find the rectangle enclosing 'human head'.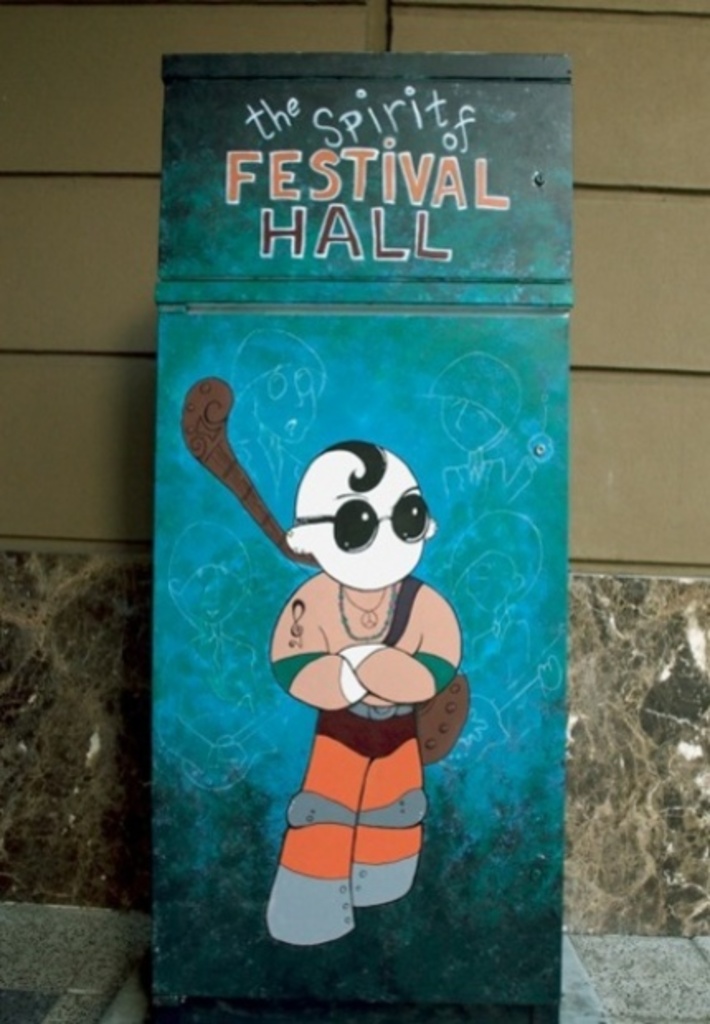
Rect(282, 444, 434, 585).
